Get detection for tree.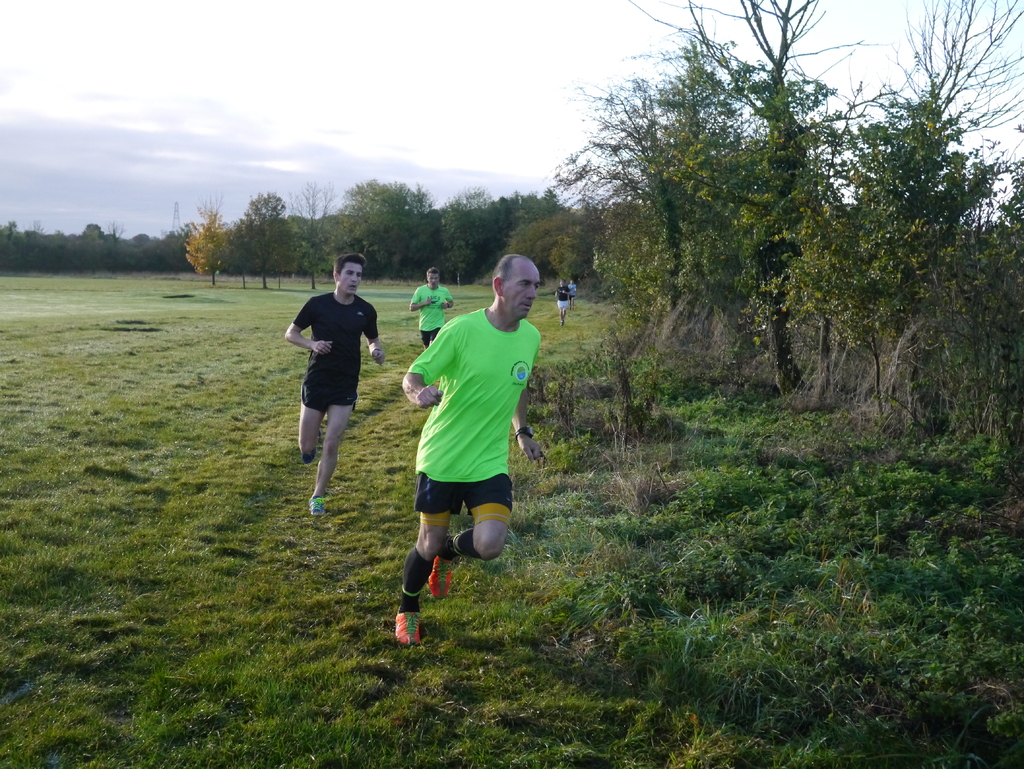
Detection: 784/0/1023/432.
